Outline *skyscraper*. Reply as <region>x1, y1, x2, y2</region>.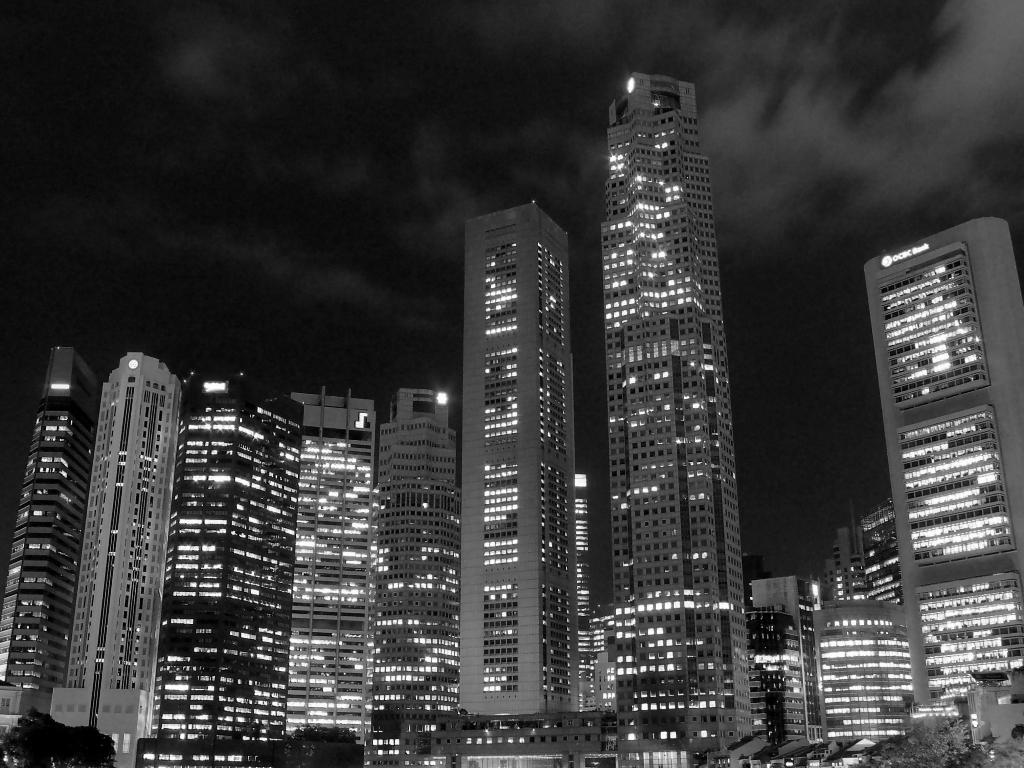
<region>864, 213, 1023, 728</region>.
